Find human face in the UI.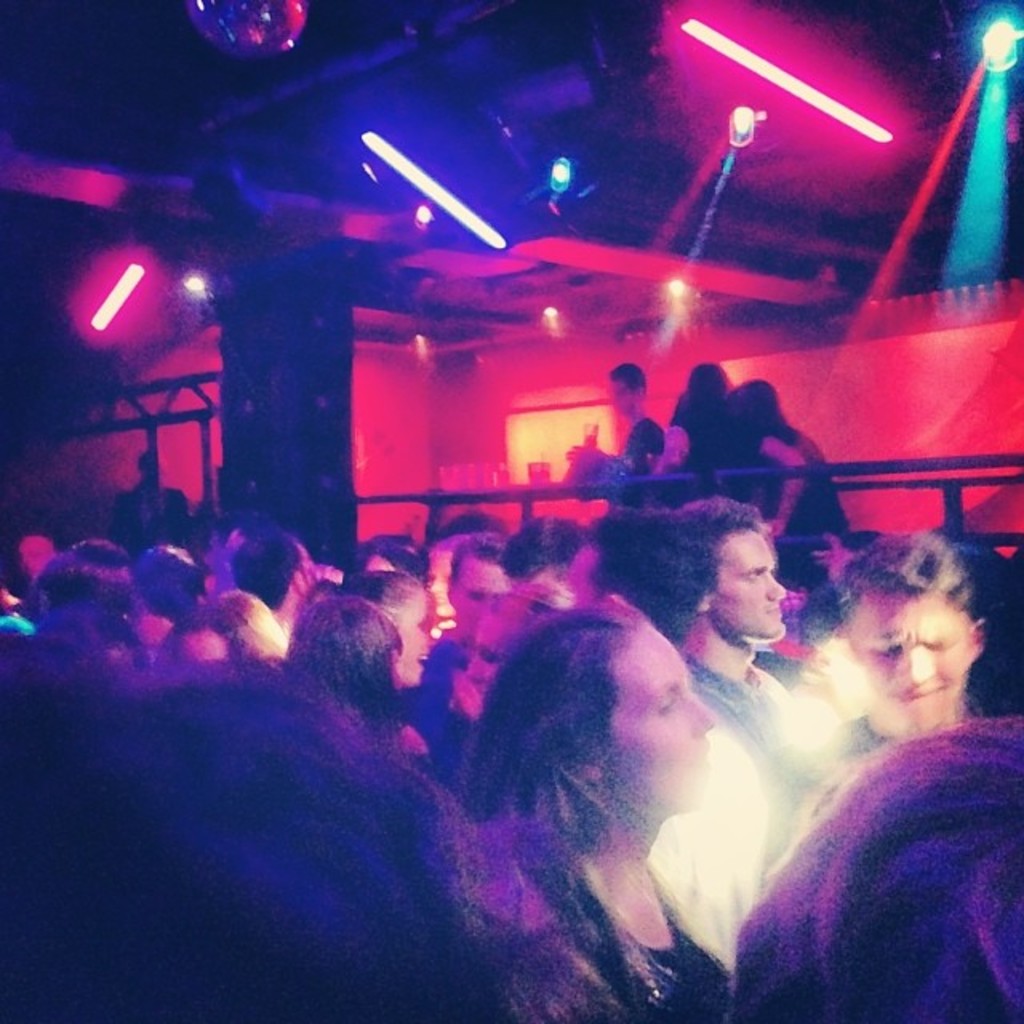
UI element at 707 526 794 640.
